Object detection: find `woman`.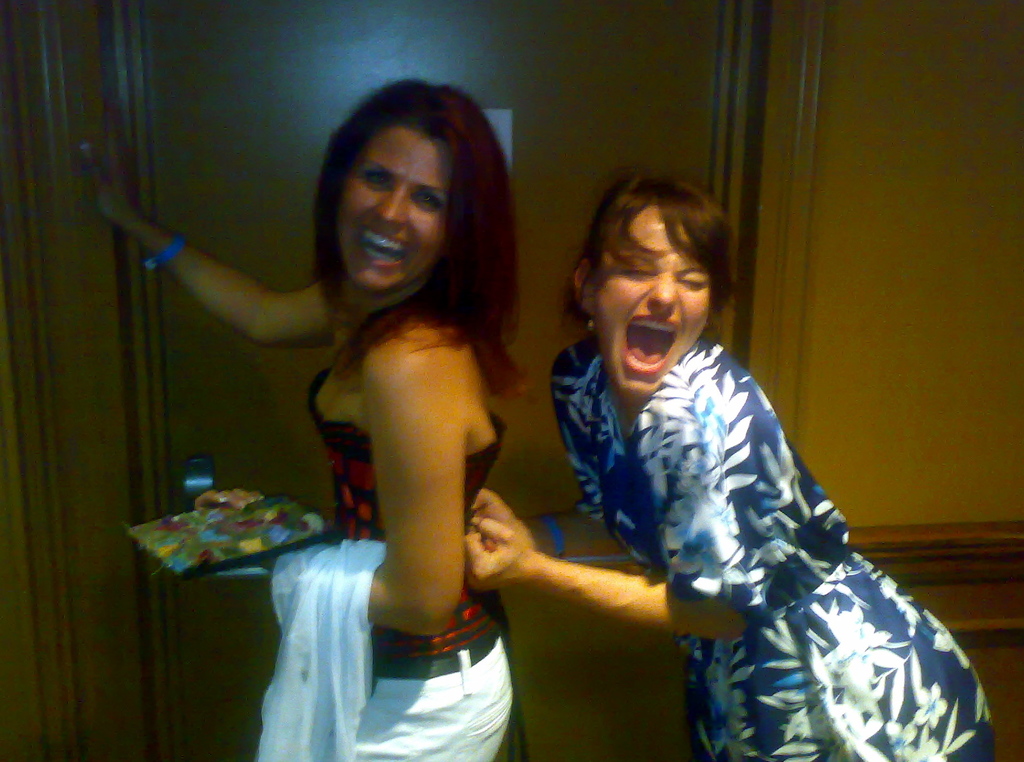
<box>92,75,540,761</box>.
